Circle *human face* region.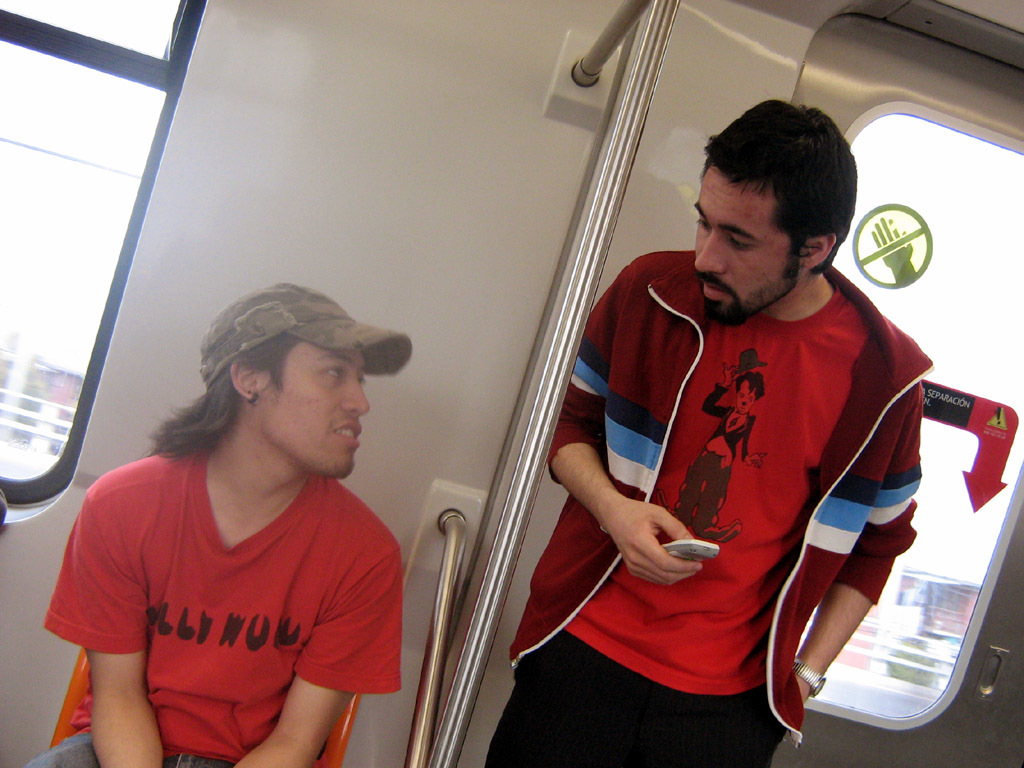
Region: [257,342,374,482].
